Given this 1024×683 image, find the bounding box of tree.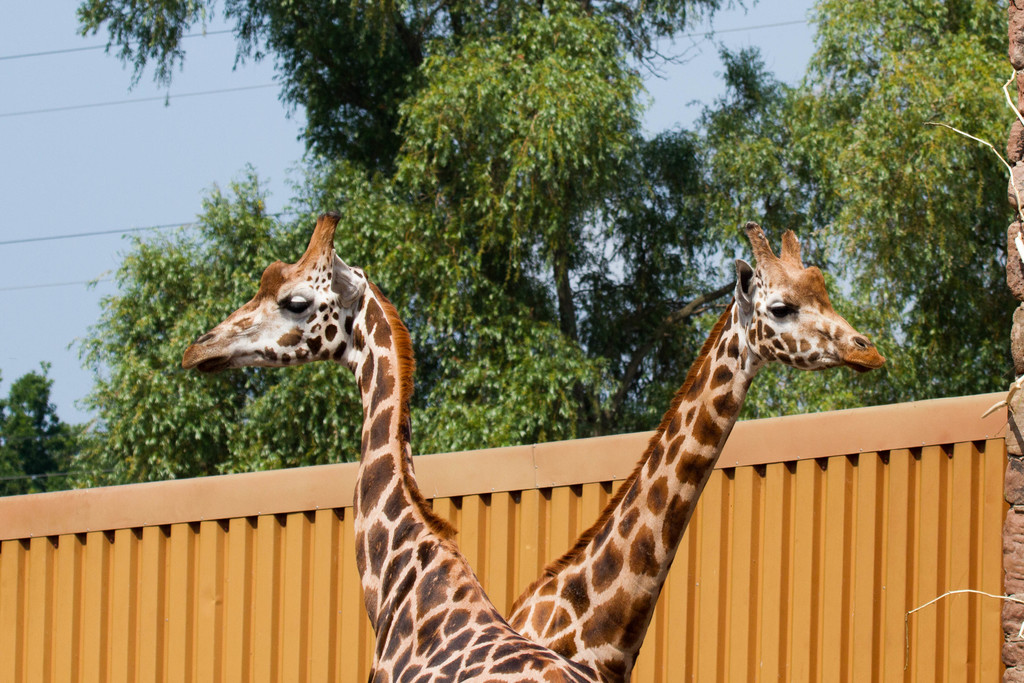
6,363,58,470.
